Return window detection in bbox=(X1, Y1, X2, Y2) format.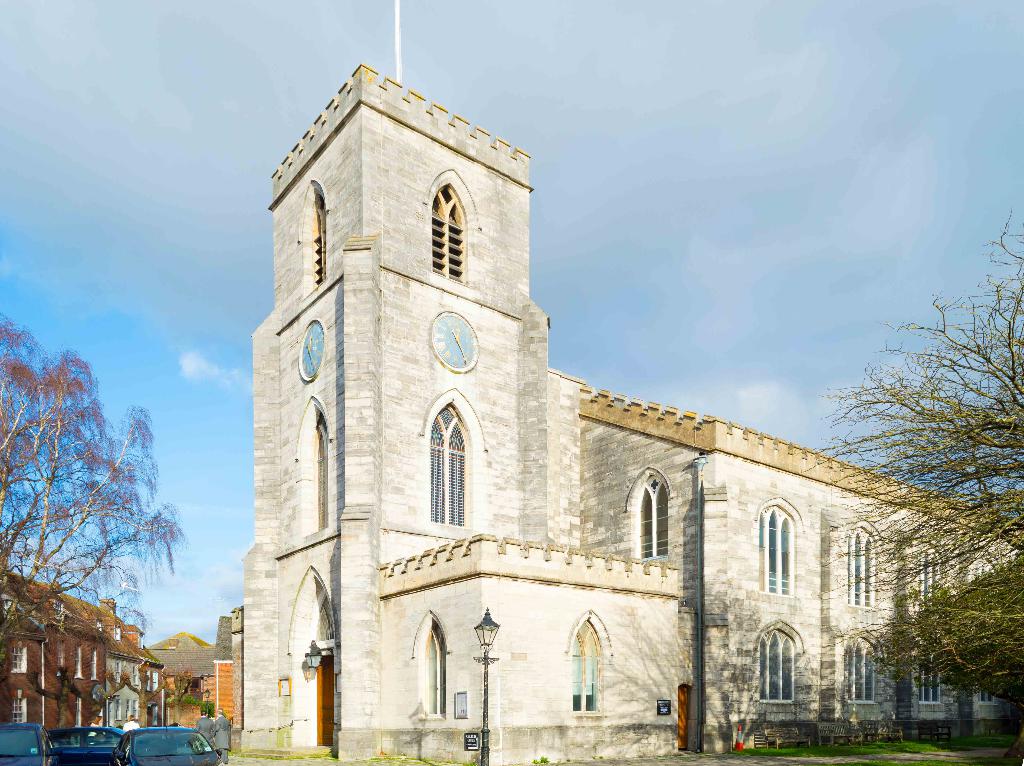
bbox=(305, 184, 327, 287).
